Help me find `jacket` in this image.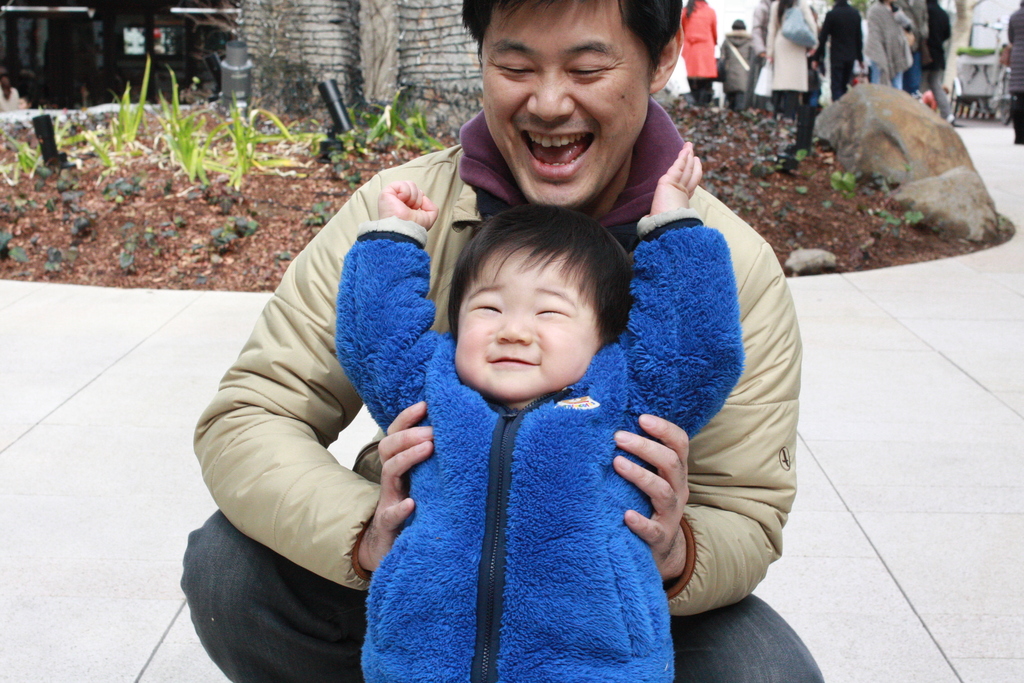
Found it: [left=189, top=92, right=803, bottom=593].
